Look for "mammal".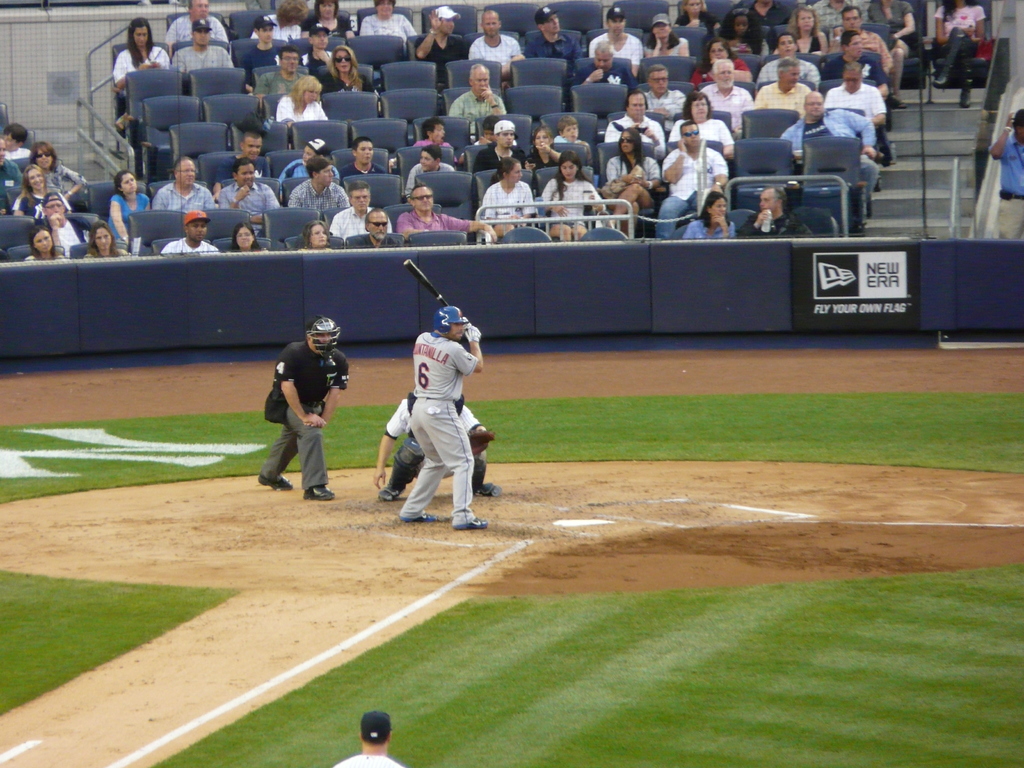
Found: 691, 33, 749, 87.
